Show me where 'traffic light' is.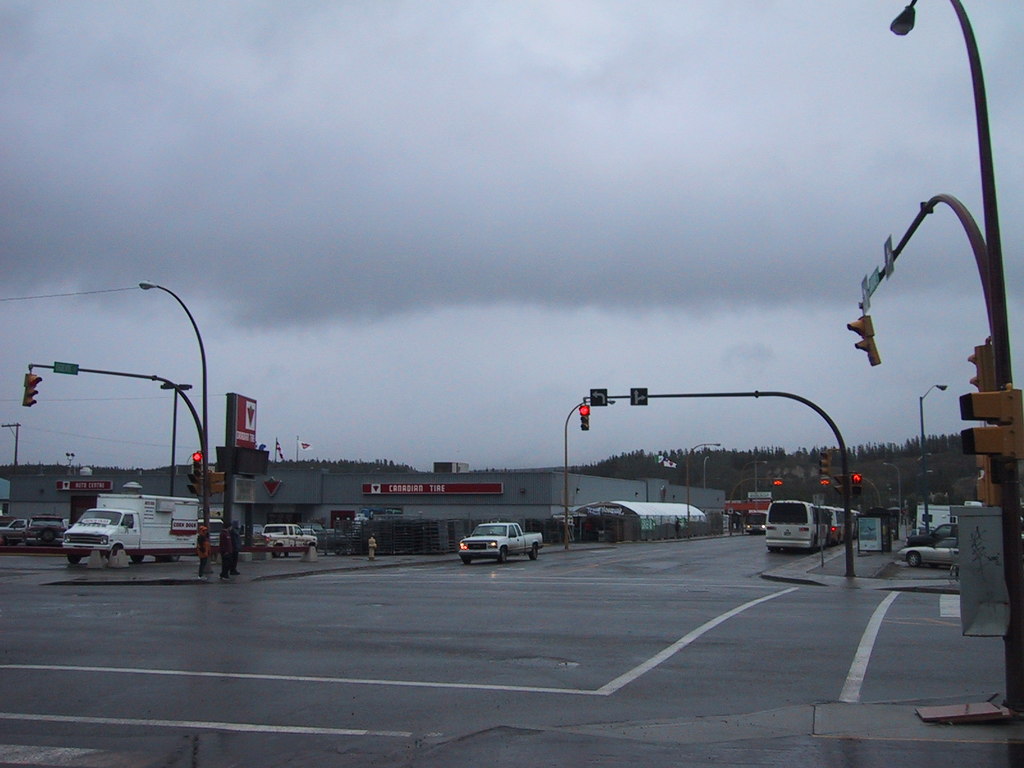
'traffic light' is at [left=191, top=454, right=202, bottom=477].
